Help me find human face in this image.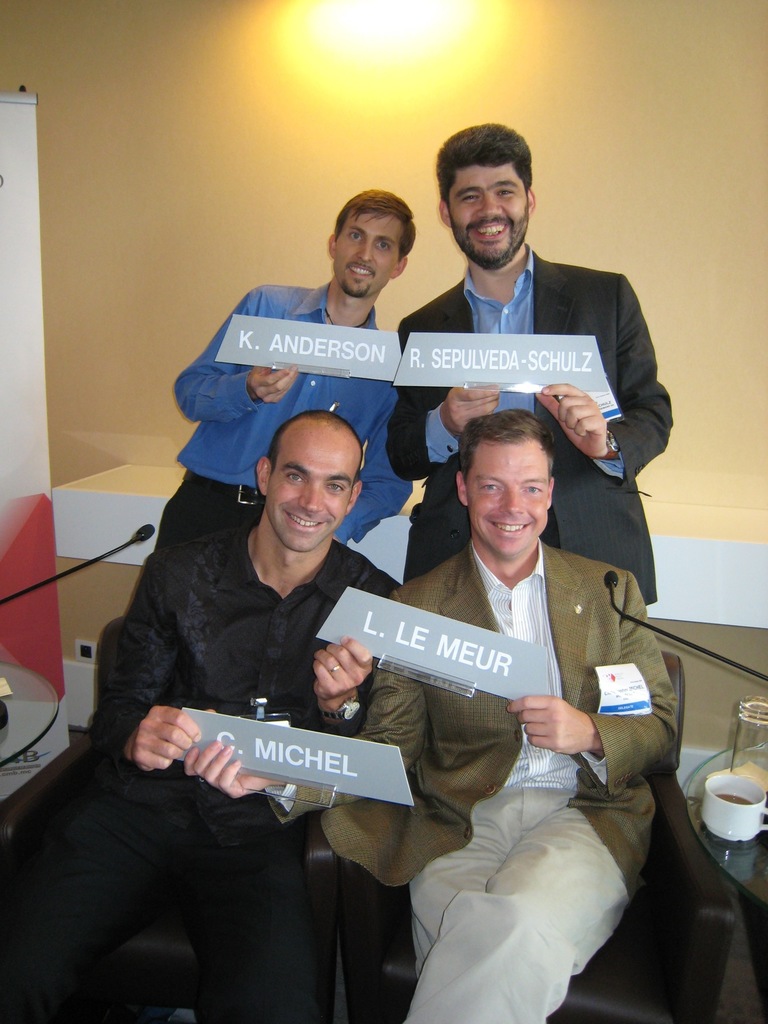
Found it: 467, 444, 546, 561.
